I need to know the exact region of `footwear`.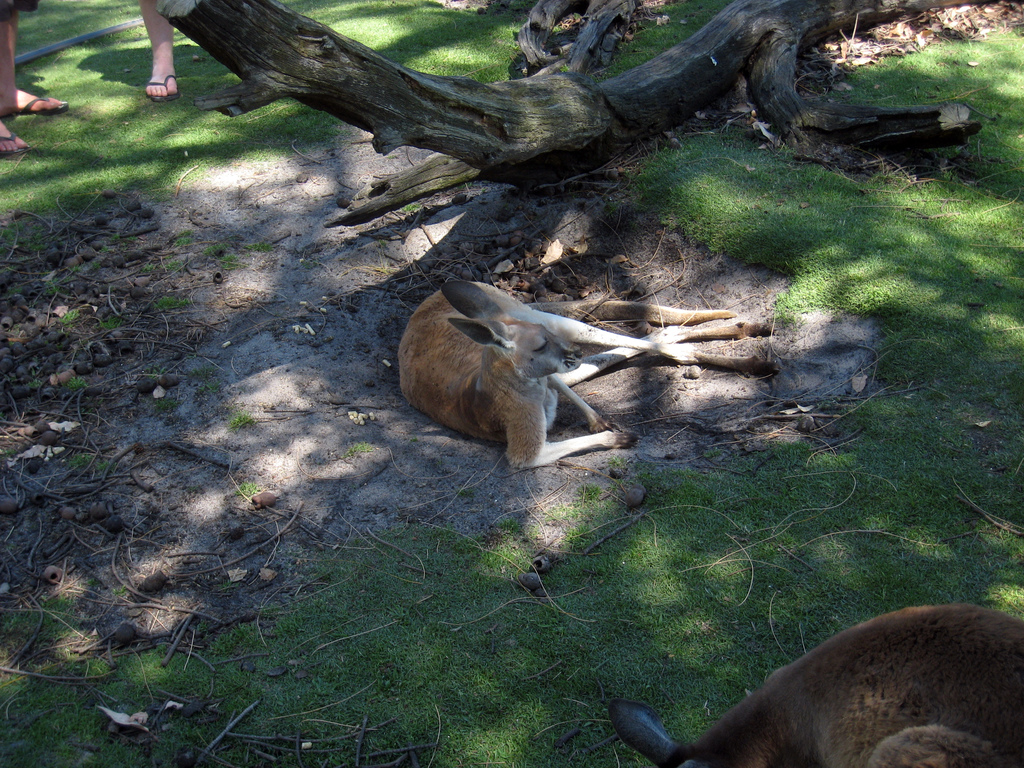
Region: select_region(0, 128, 35, 168).
